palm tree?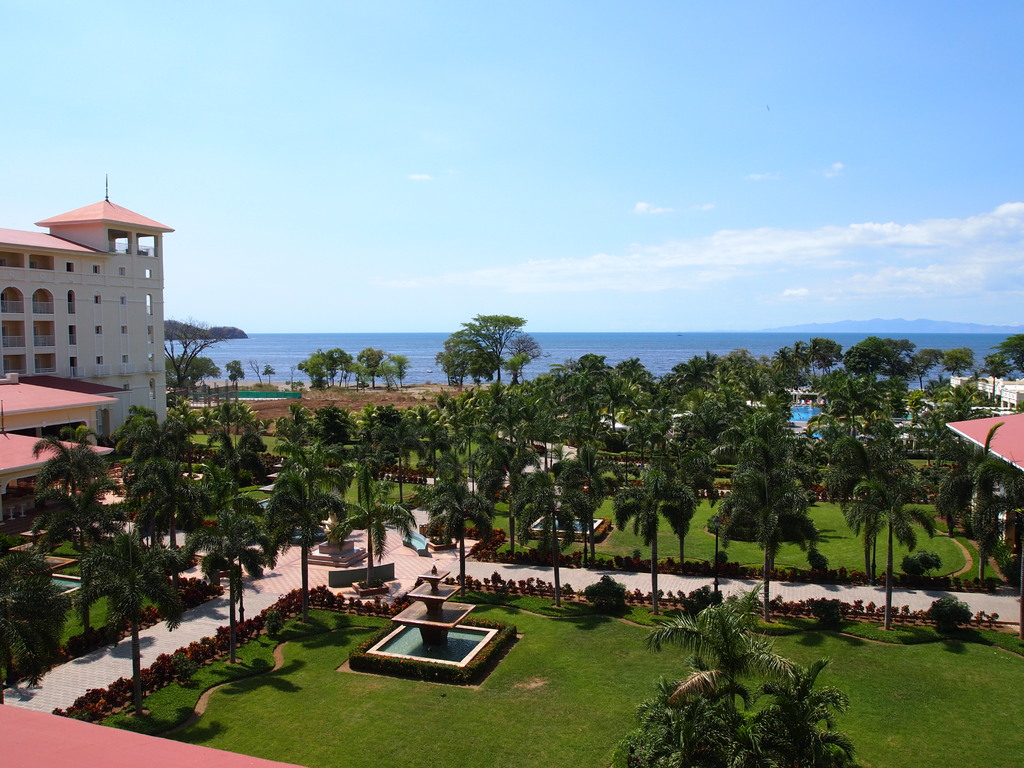
BBox(614, 458, 696, 620)
